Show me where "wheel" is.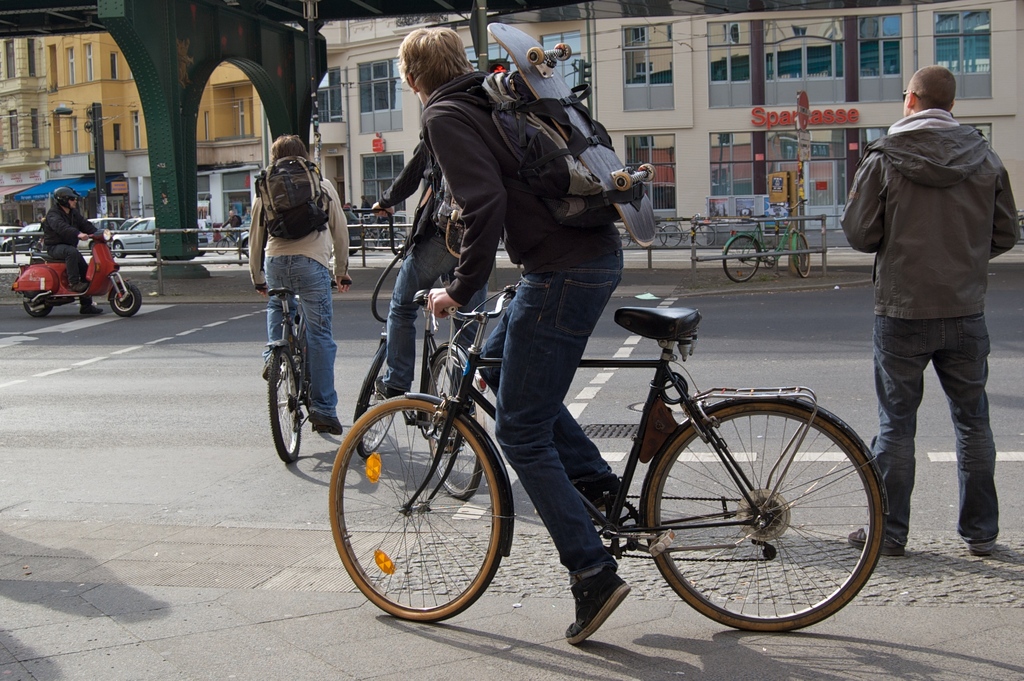
"wheel" is at region(268, 345, 305, 466).
